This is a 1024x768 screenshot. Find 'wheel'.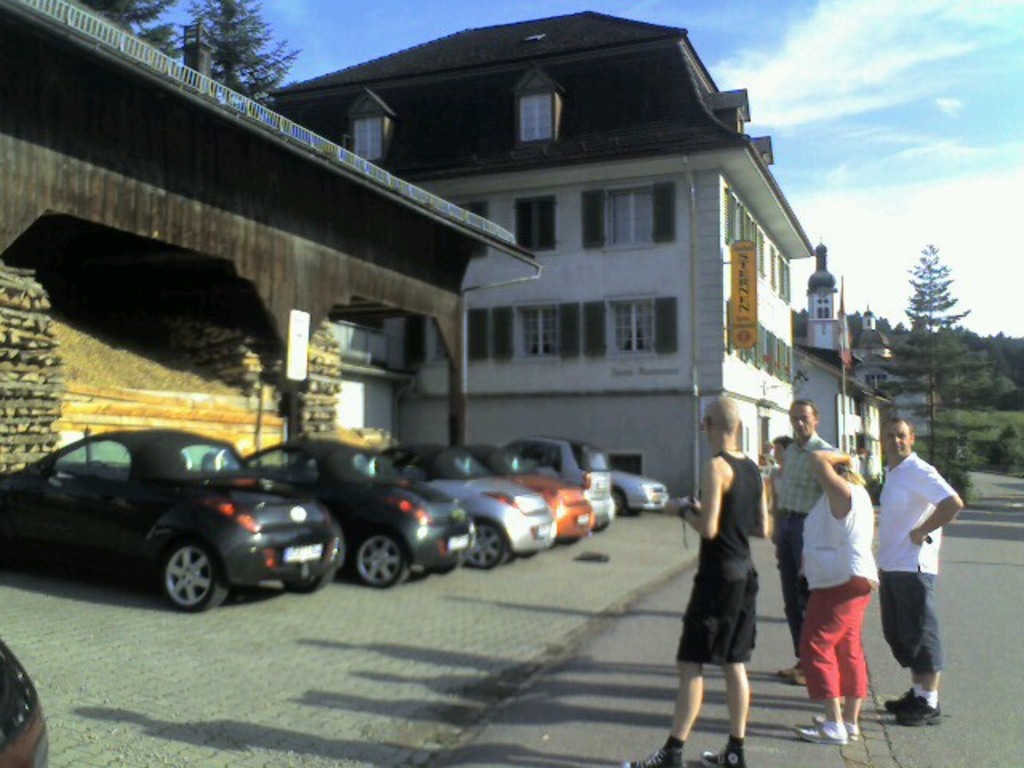
Bounding box: <box>355,534,408,587</box>.
